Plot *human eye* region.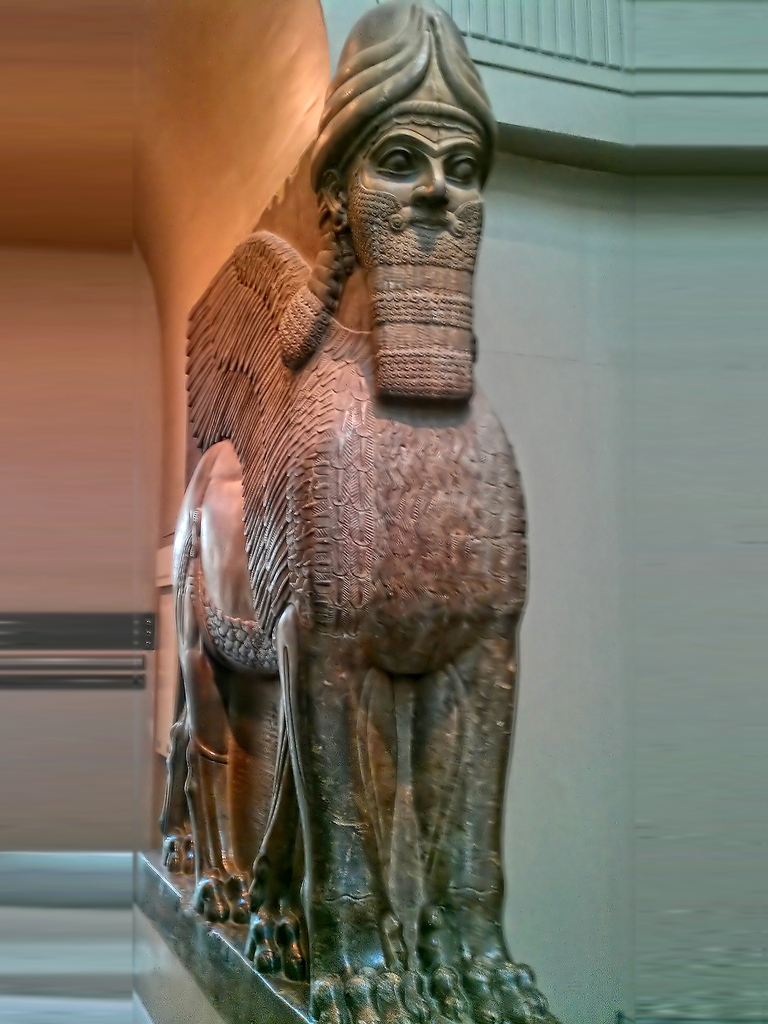
Plotted at bbox=(445, 152, 478, 184).
